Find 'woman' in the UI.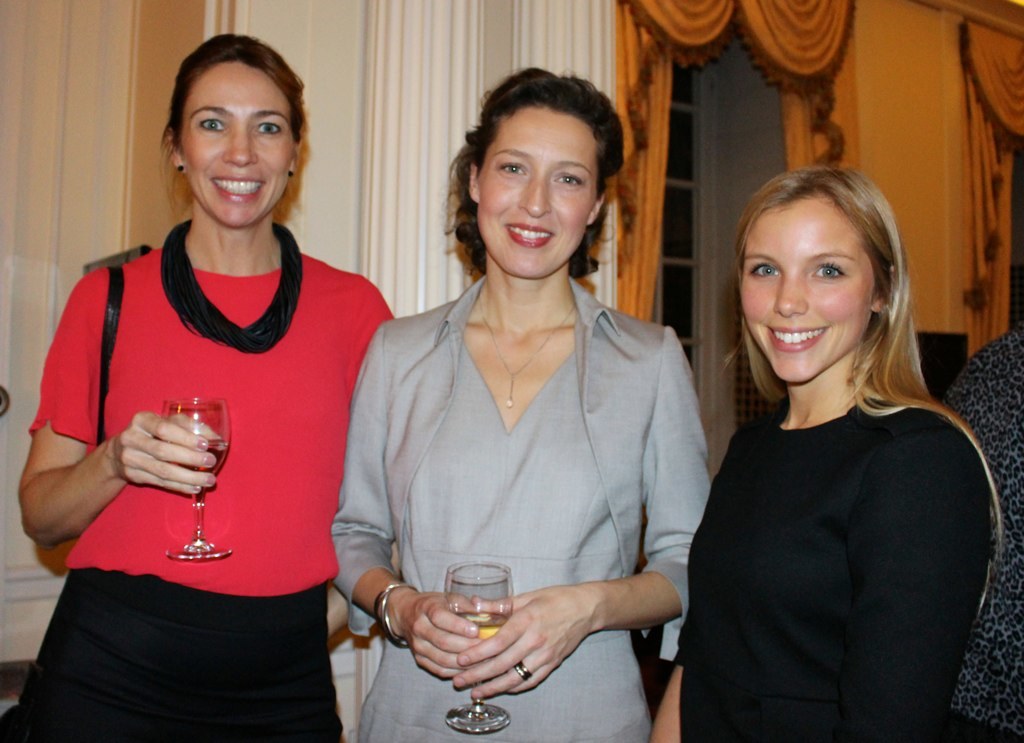
UI element at bbox(330, 67, 727, 742).
